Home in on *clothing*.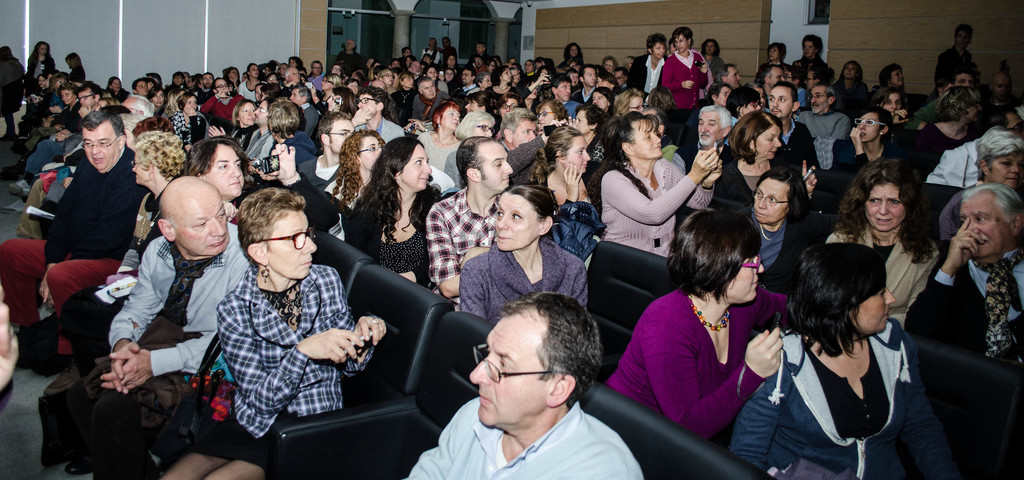
Homed in at [x1=905, y1=249, x2=1023, y2=363].
